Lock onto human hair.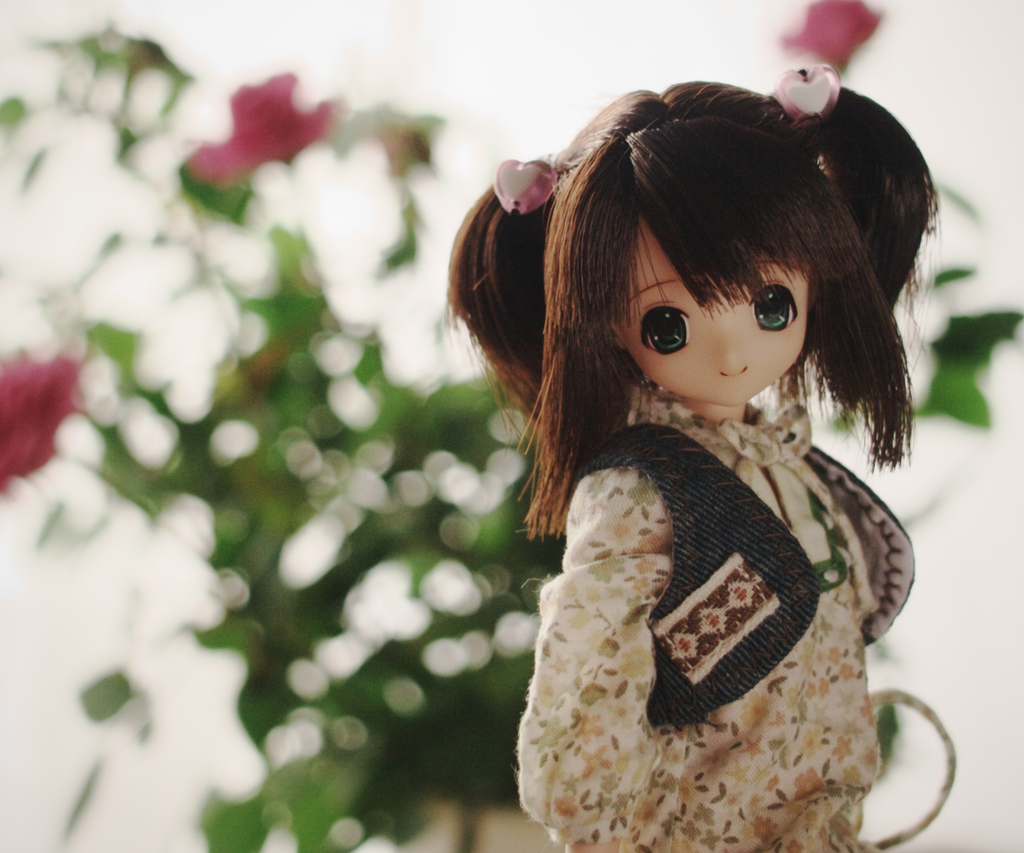
Locked: {"x1": 496, "y1": 68, "x2": 932, "y2": 536}.
